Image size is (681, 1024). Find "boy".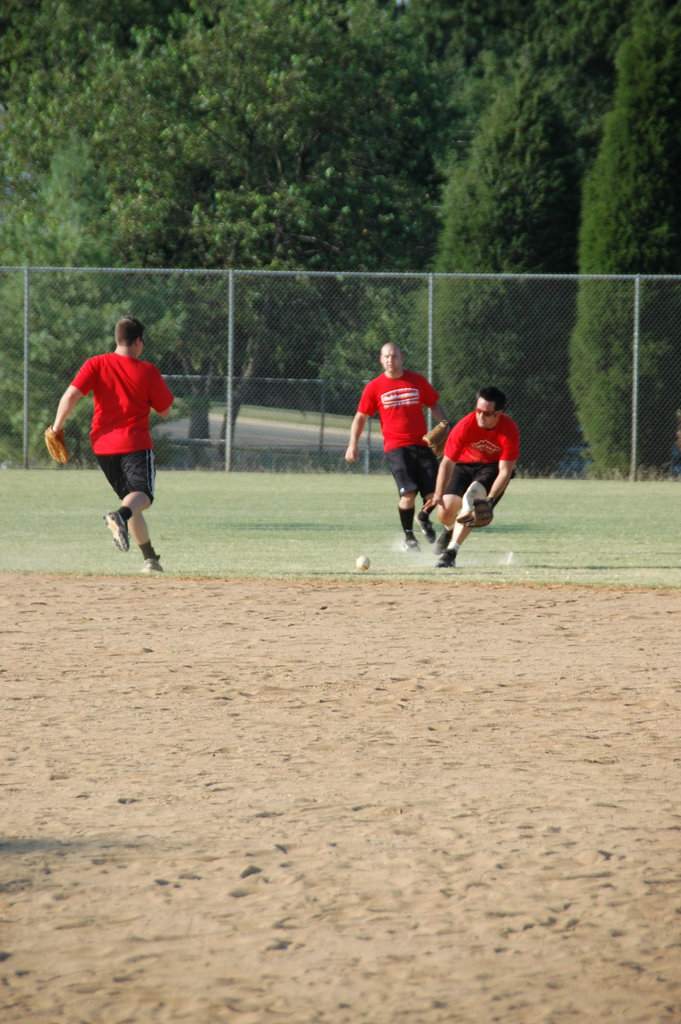
333 342 452 553.
